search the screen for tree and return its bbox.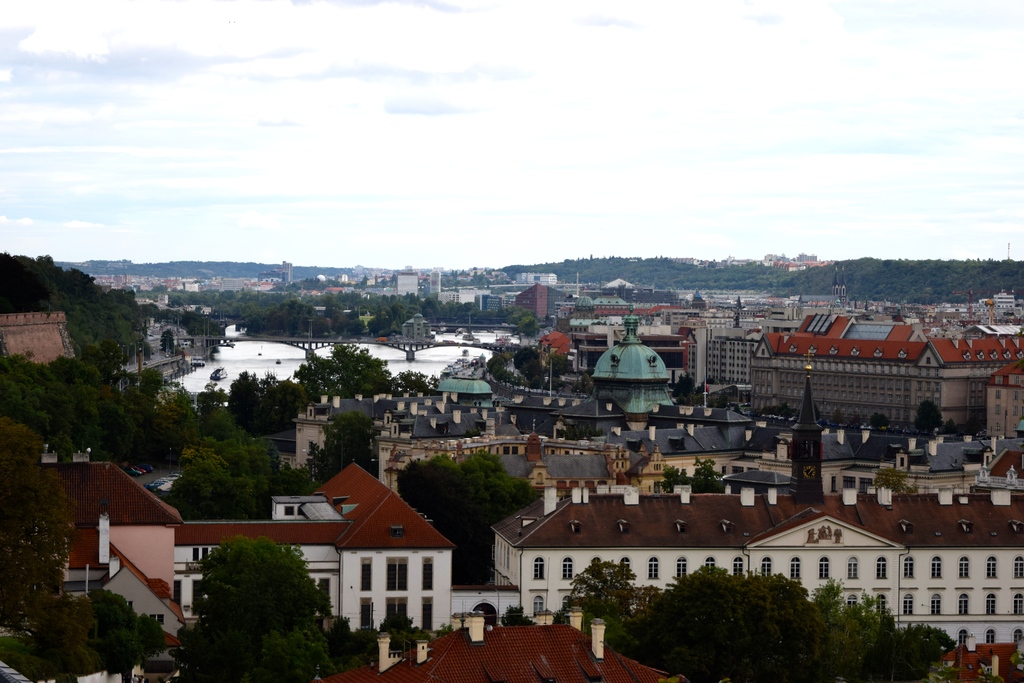
Found: (left=307, top=408, right=376, bottom=488).
